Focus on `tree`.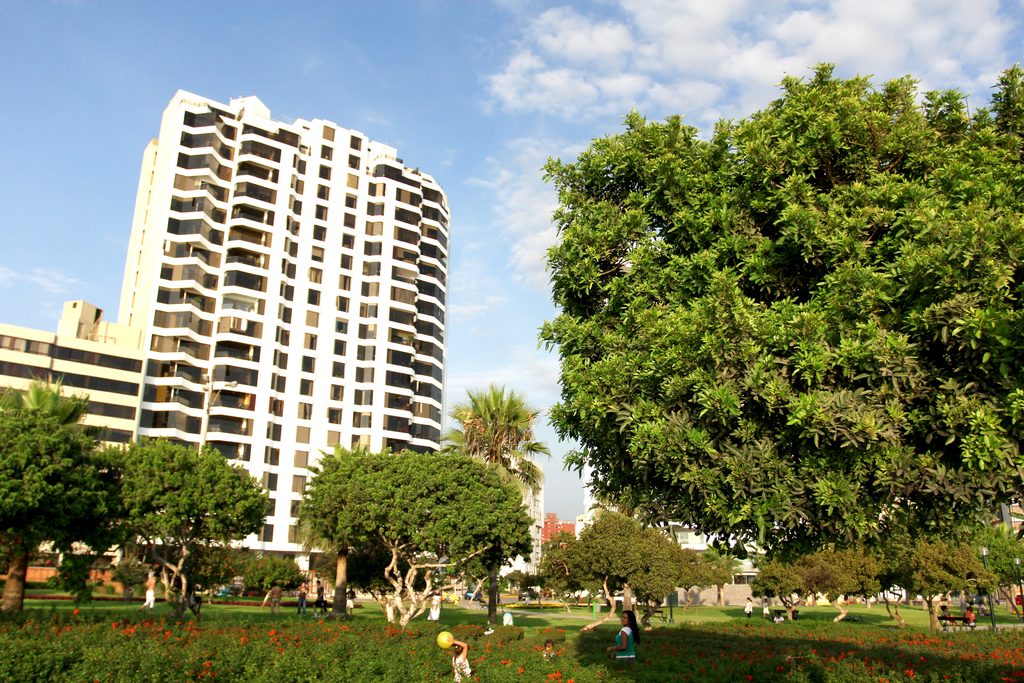
Focused at box(748, 541, 883, 625).
